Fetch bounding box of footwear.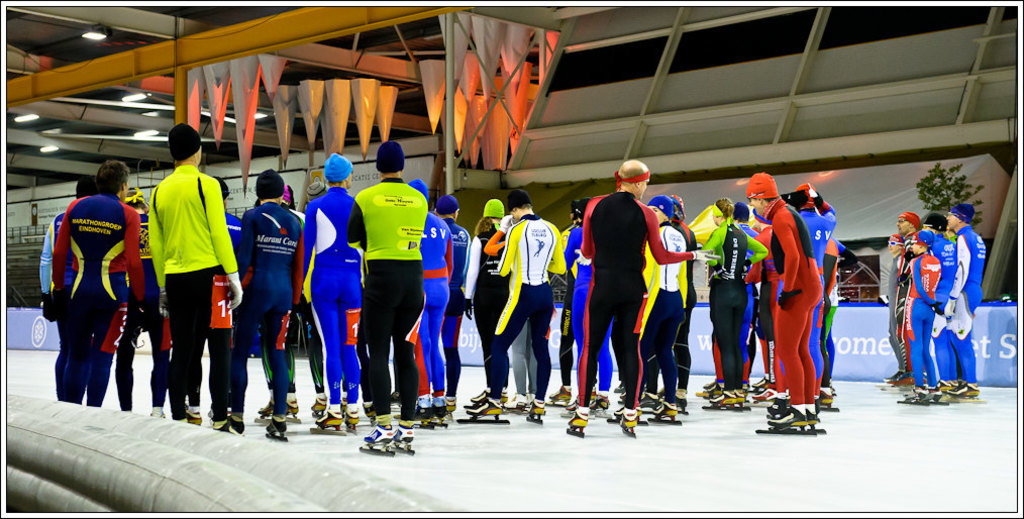
Bbox: crop(397, 421, 413, 444).
